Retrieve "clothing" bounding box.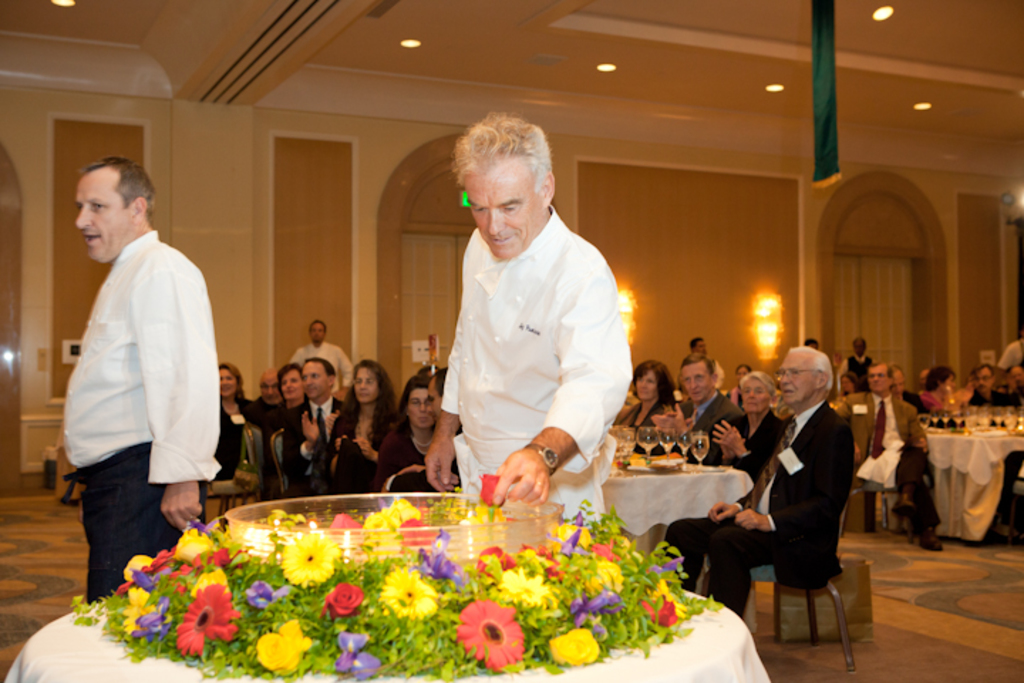
Bounding box: 222, 400, 255, 482.
